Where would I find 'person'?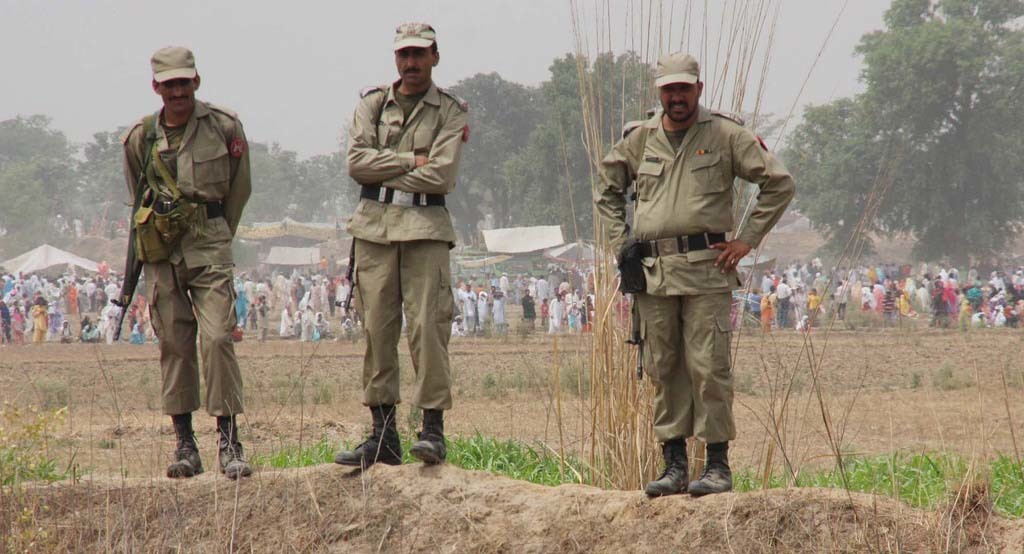
At region(333, 22, 470, 473).
